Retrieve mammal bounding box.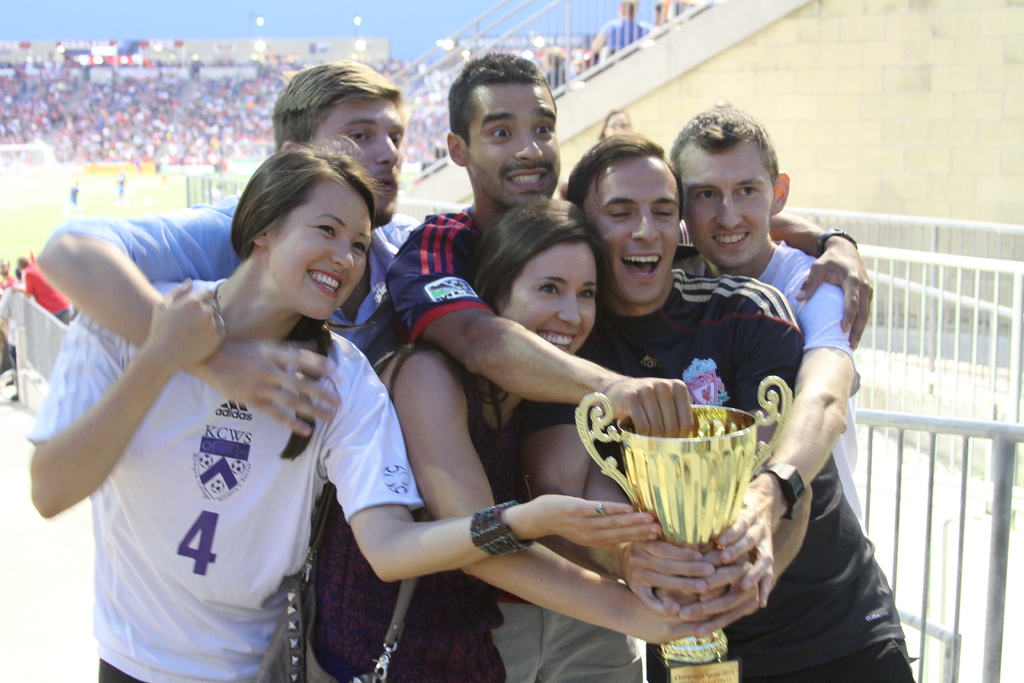
Bounding box: Rect(34, 54, 452, 449).
